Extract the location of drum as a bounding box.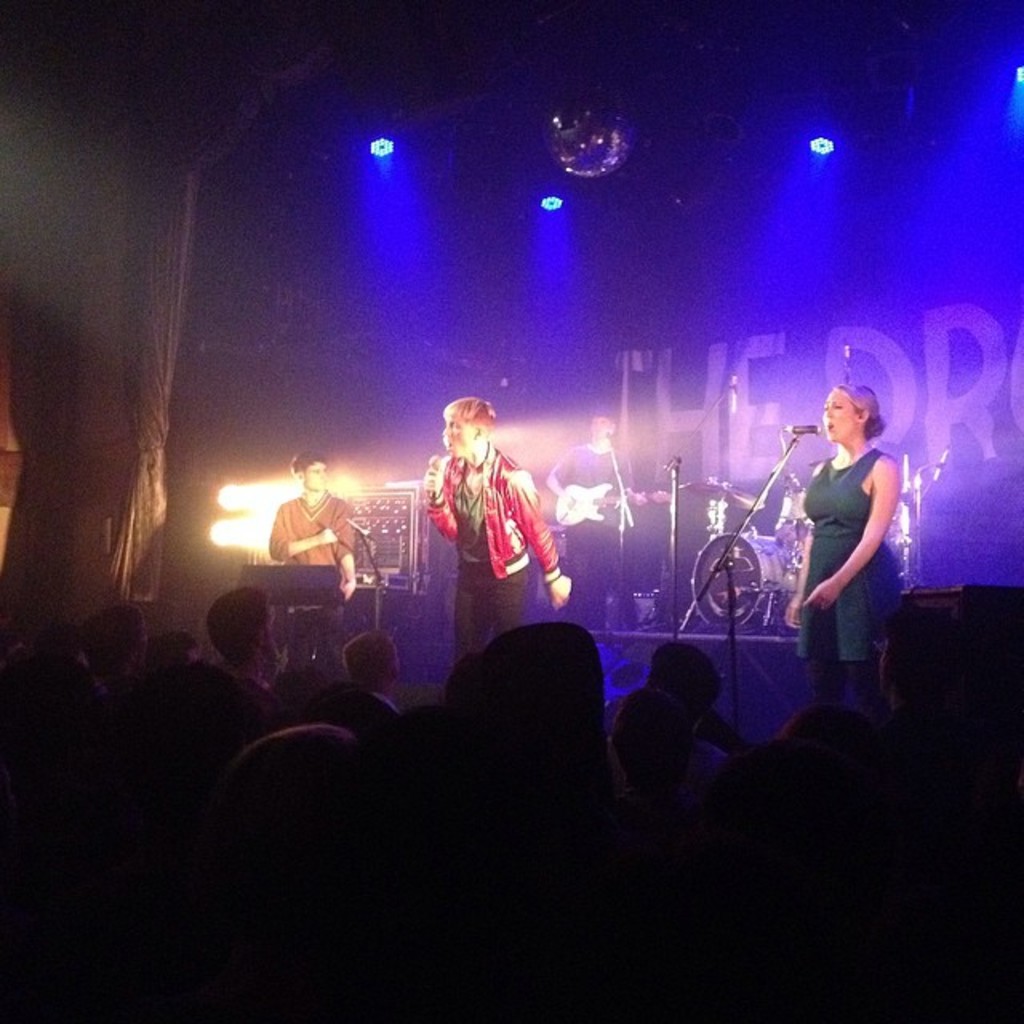
x1=694 y1=530 x2=792 y2=627.
